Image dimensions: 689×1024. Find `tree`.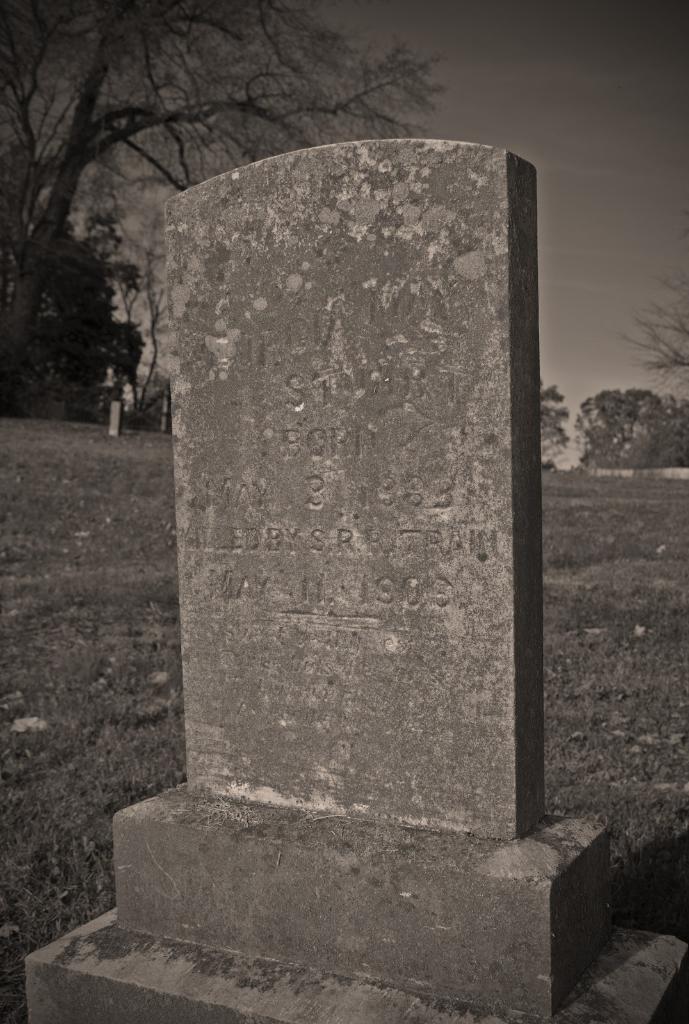
0,0,448,413.
